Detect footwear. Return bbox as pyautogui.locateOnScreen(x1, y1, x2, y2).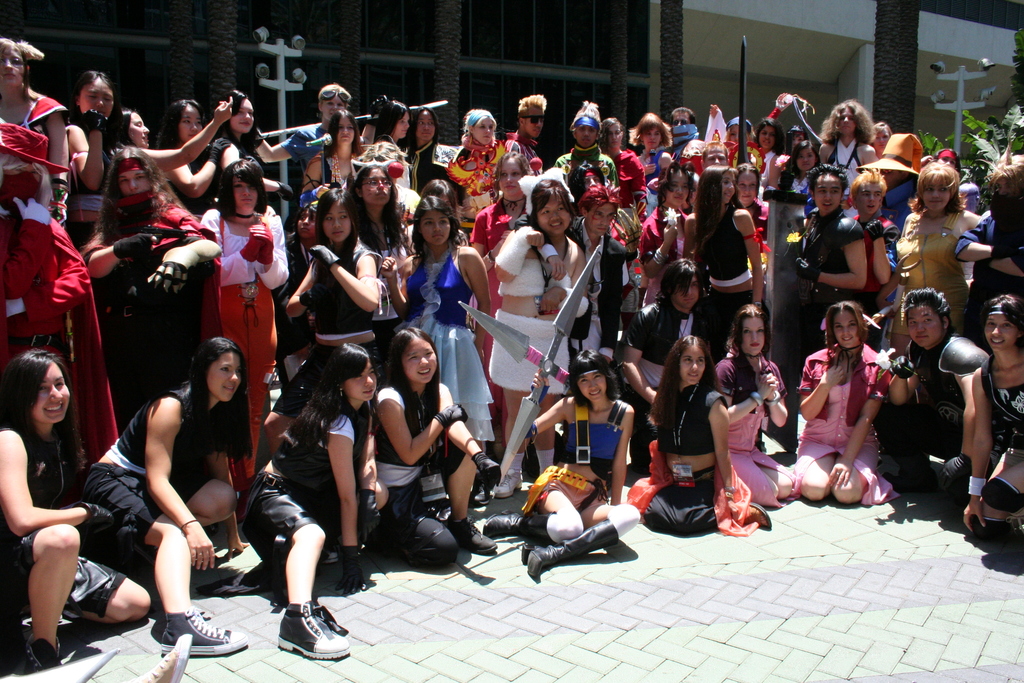
pyautogui.locateOnScreen(24, 634, 64, 672).
